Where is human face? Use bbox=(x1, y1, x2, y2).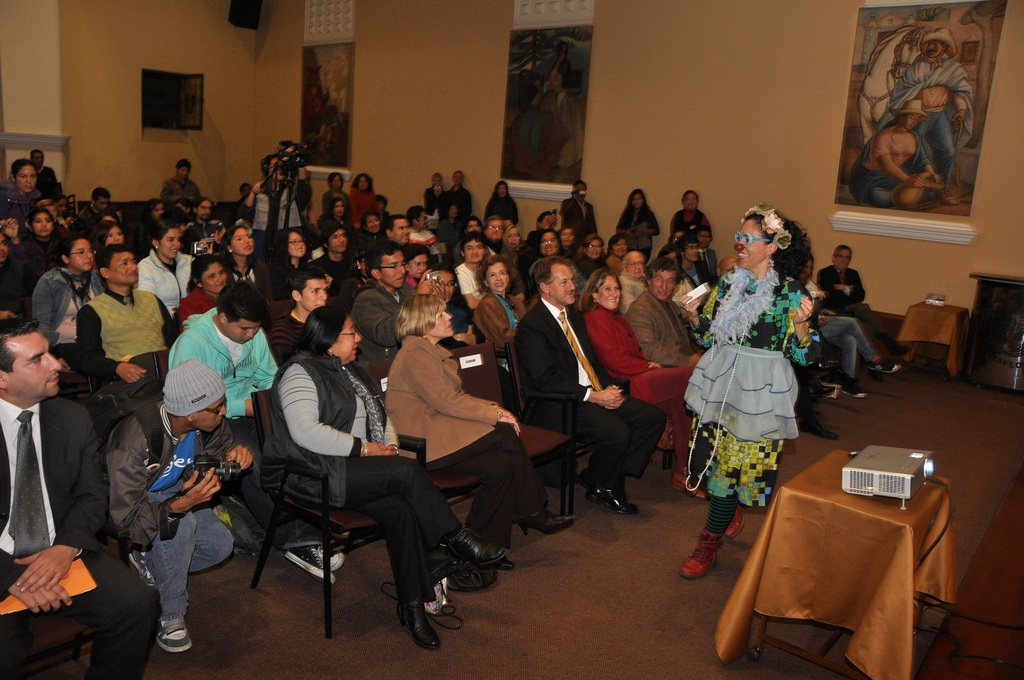
bbox=(380, 254, 403, 284).
